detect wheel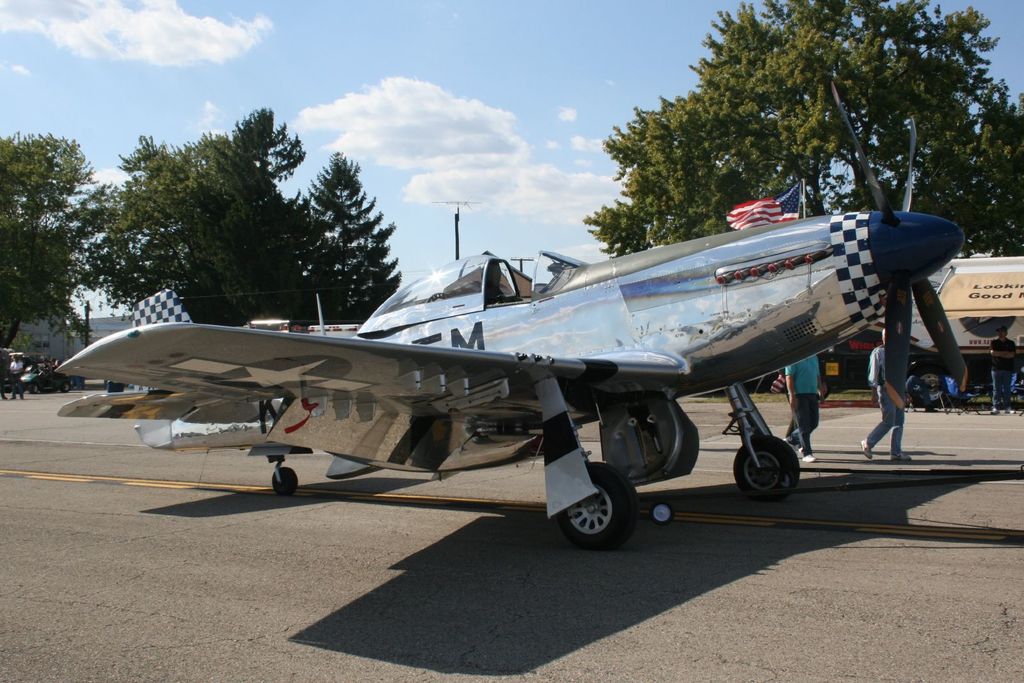
rect(780, 473, 794, 487)
